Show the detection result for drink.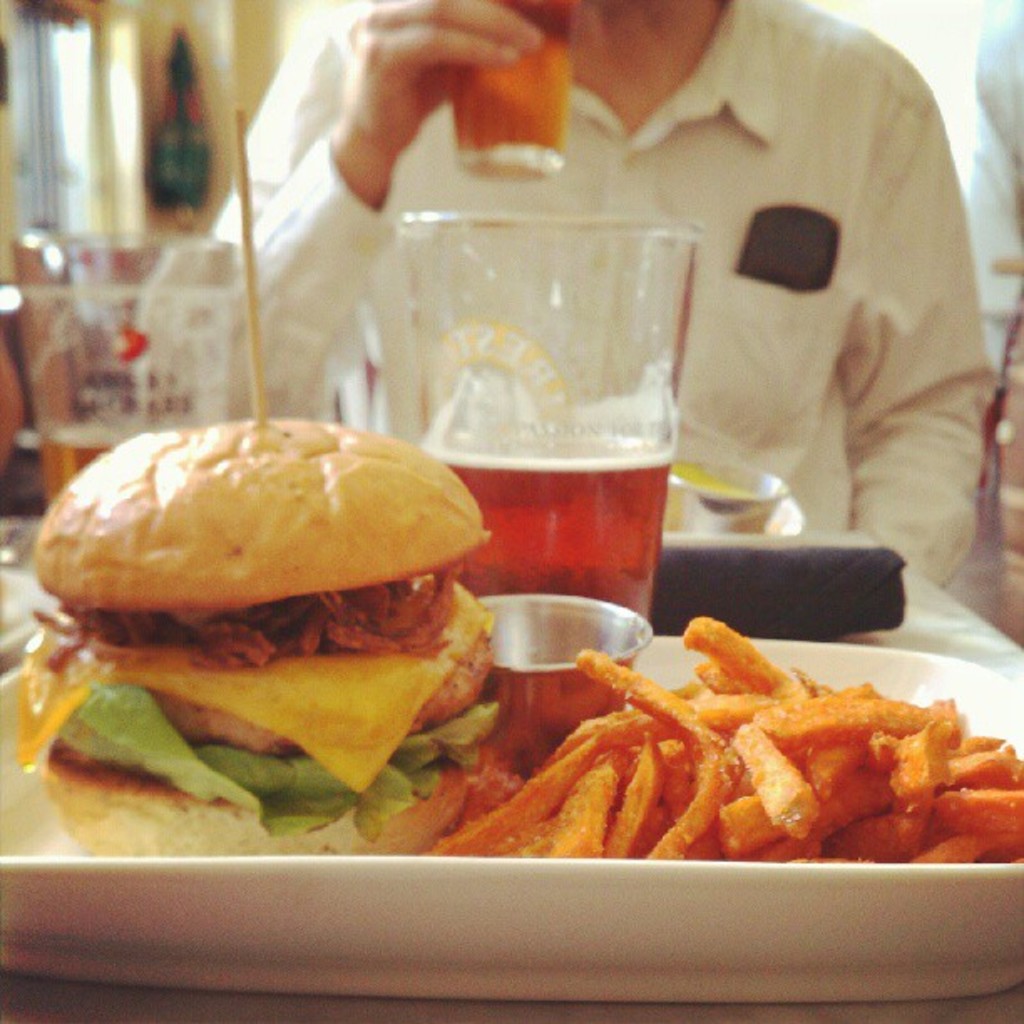
bbox(375, 189, 714, 644).
